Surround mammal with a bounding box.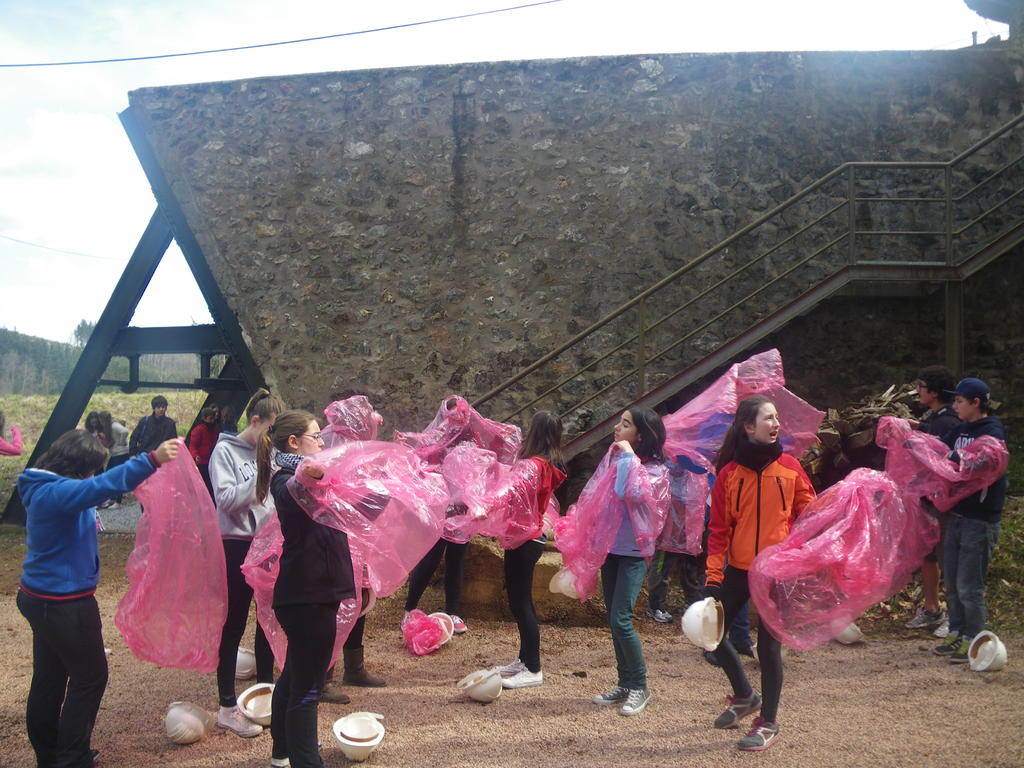
locate(211, 403, 223, 438).
